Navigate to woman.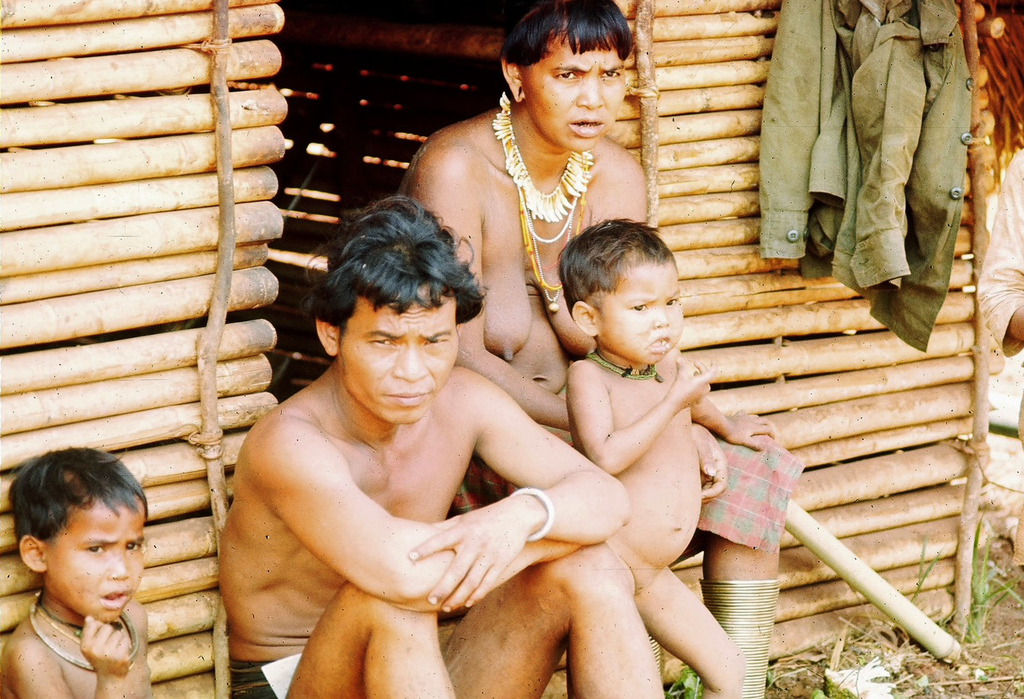
Navigation target: region(406, 20, 664, 393).
